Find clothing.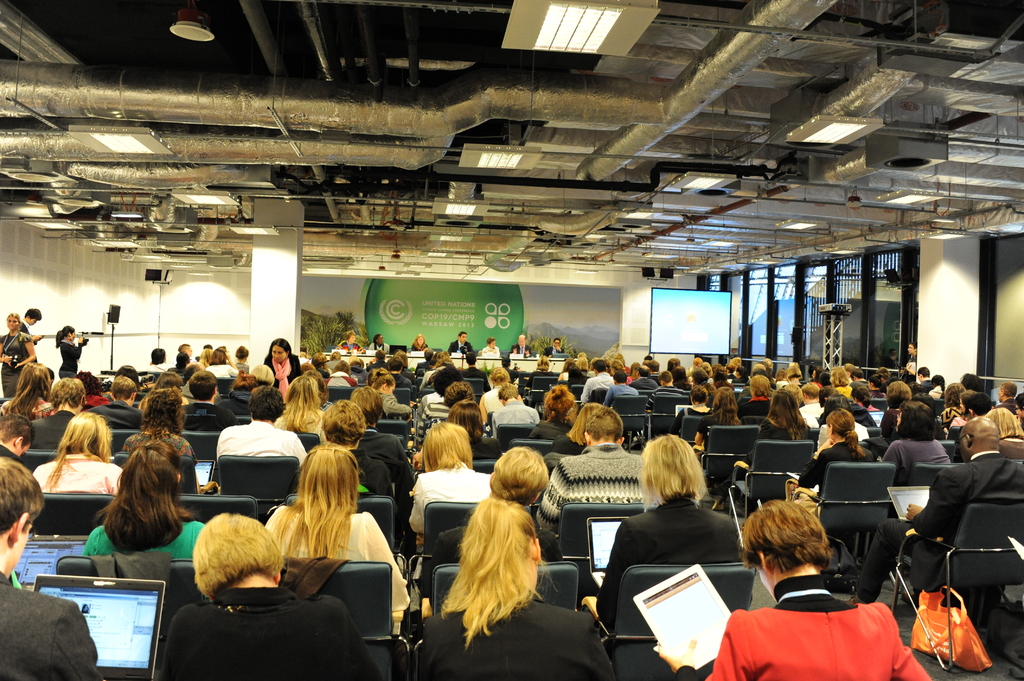
crop(28, 403, 84, 454).
